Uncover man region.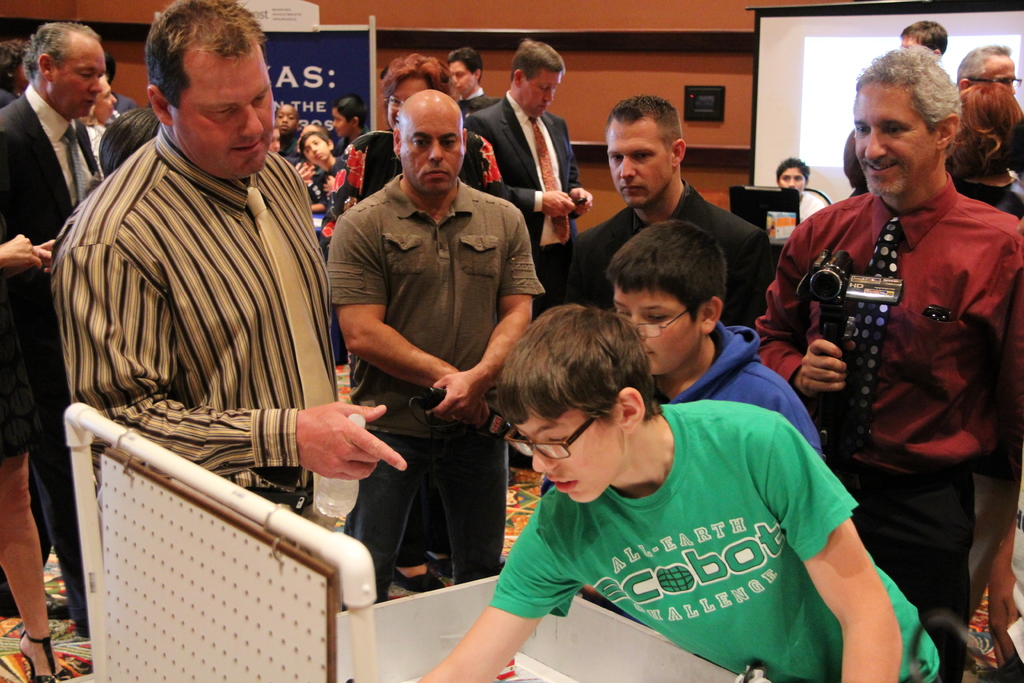
Uncovered: 955:47:1023:88.
